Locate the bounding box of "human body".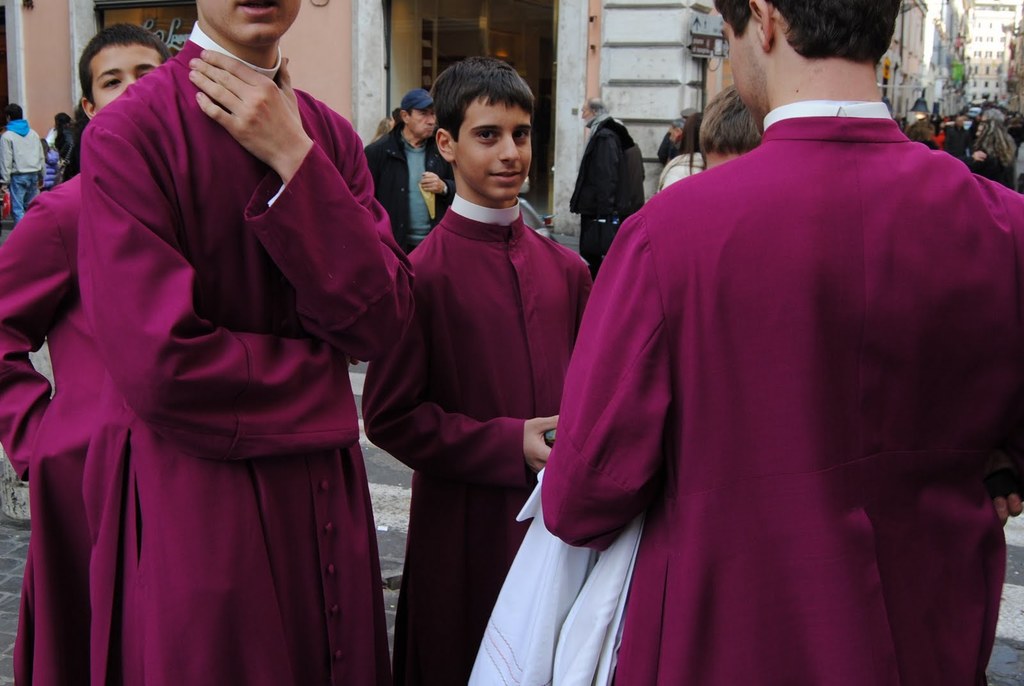
Bounding box: pyautogui.locateOnScreen(369, 87, 455, 247).
